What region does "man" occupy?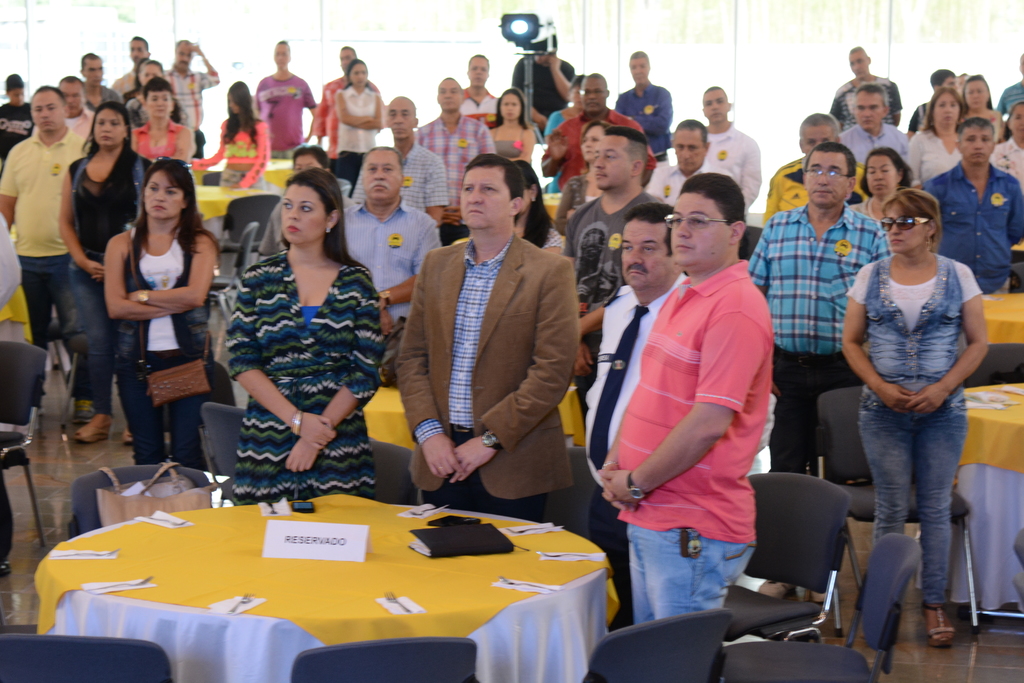
pyautogui.locateOnScreen(633, 119, 716, 205).
